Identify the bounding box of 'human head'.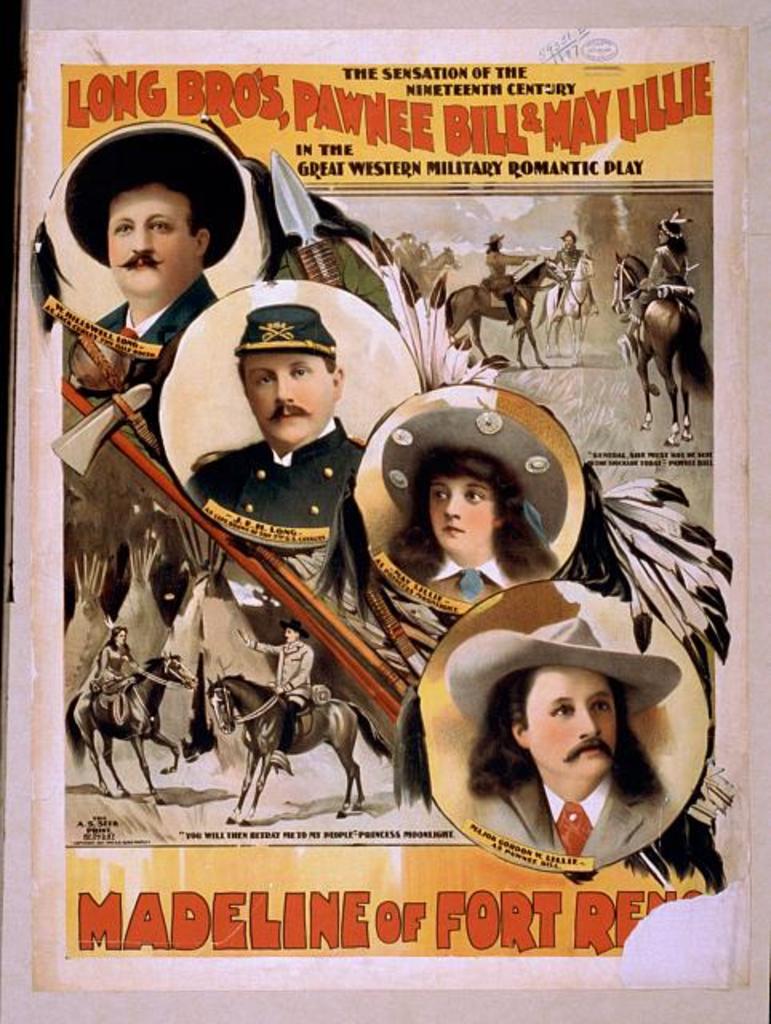
bbox=[280, 618, 298, 650].
